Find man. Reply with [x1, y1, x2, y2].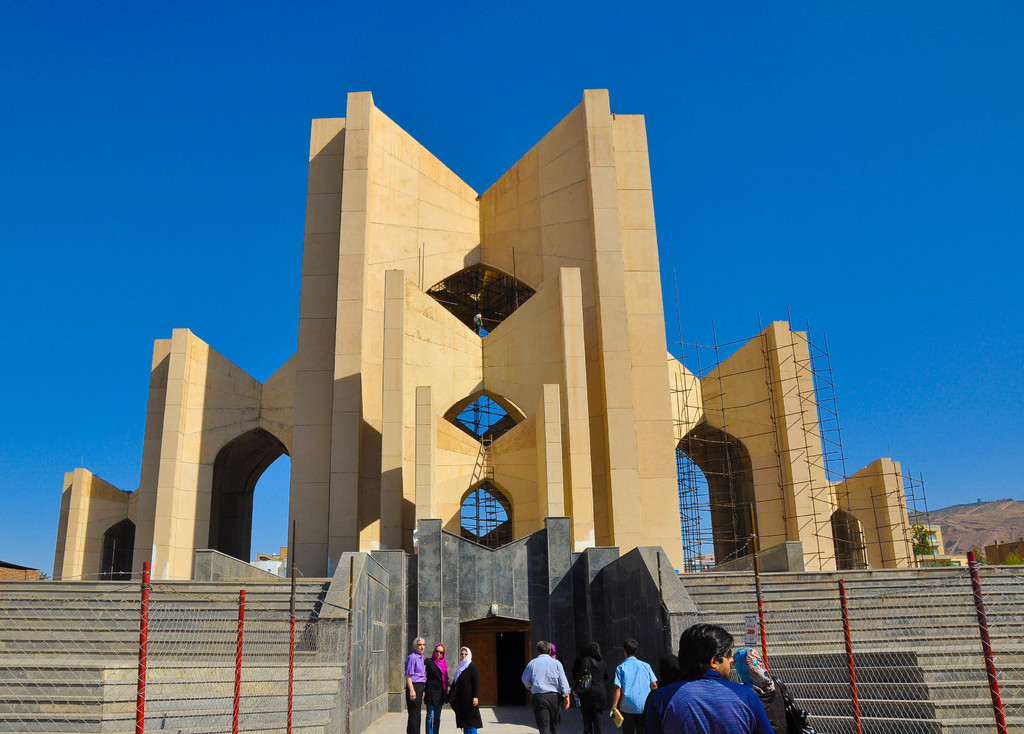
[623, 624, 770, 733].
